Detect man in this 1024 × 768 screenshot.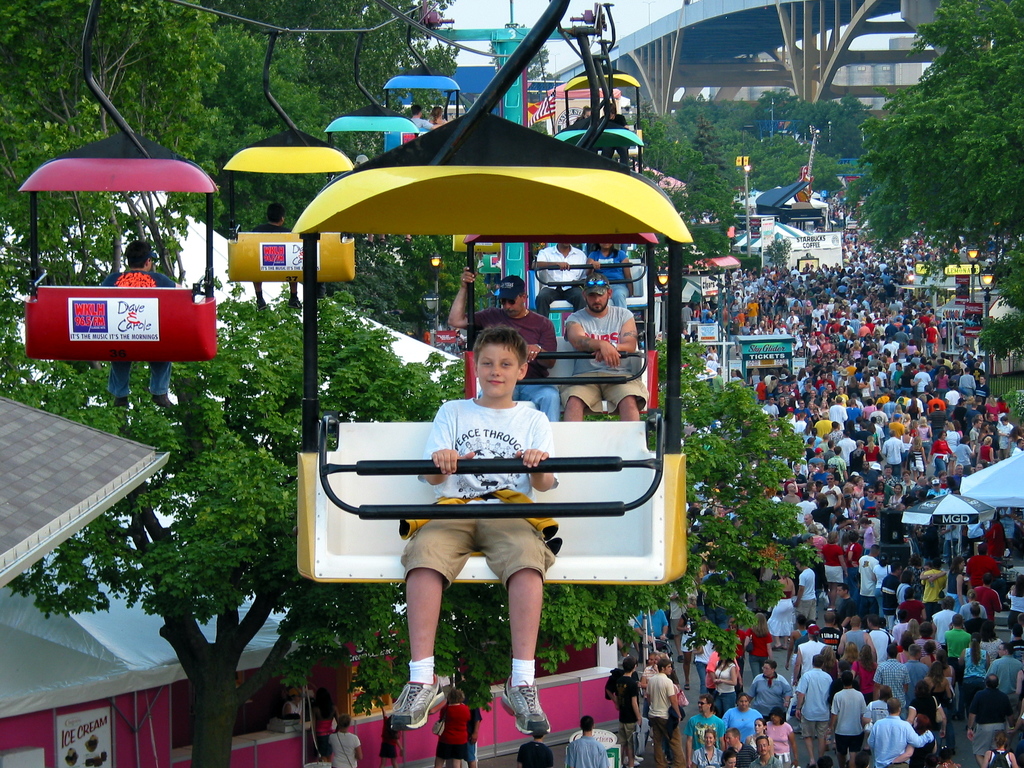
Detection: region(595, 97, 632, 170).
